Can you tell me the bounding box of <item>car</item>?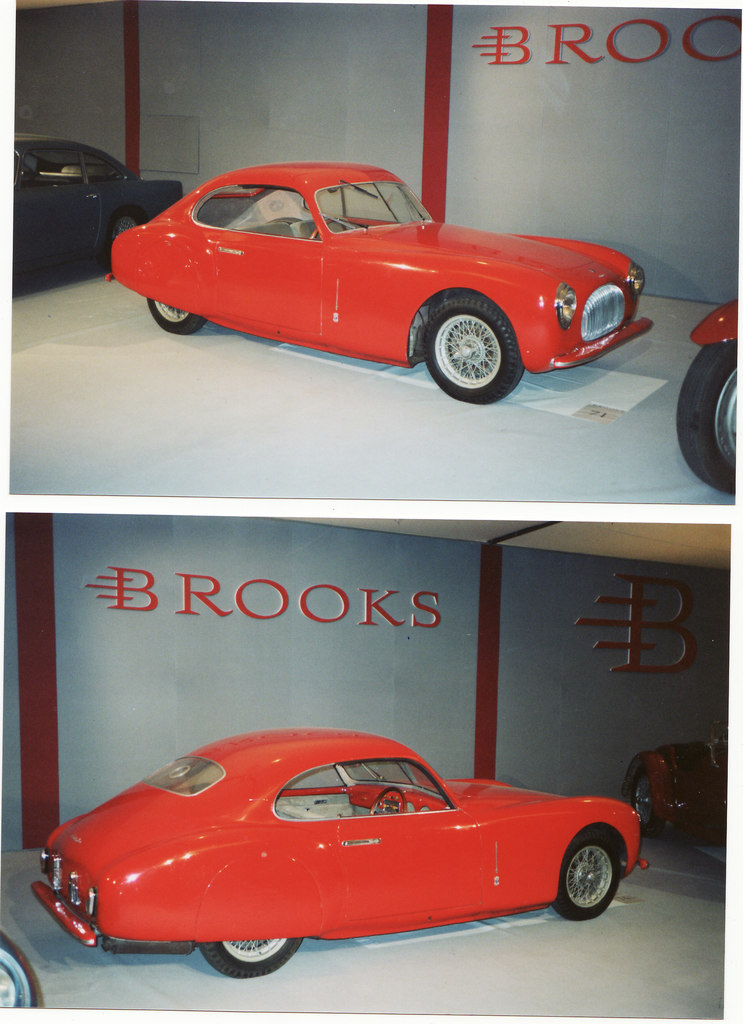
x1=622 y1=739 x2=725 y2=858.
